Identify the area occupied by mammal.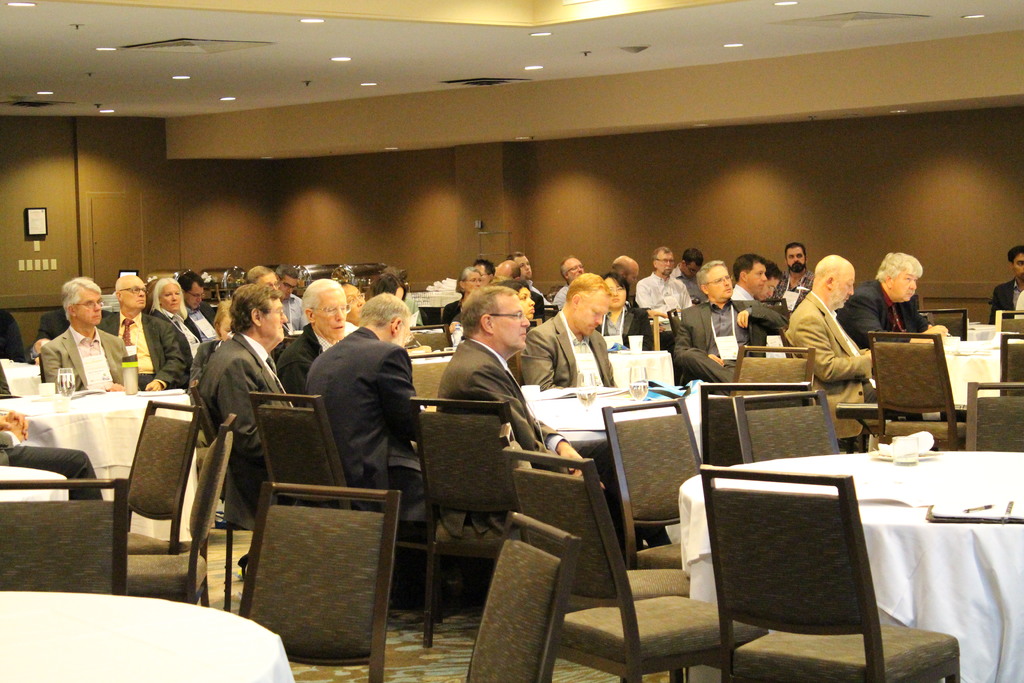
Area: (x1=201, y1=293, x2=240, y2=502).
